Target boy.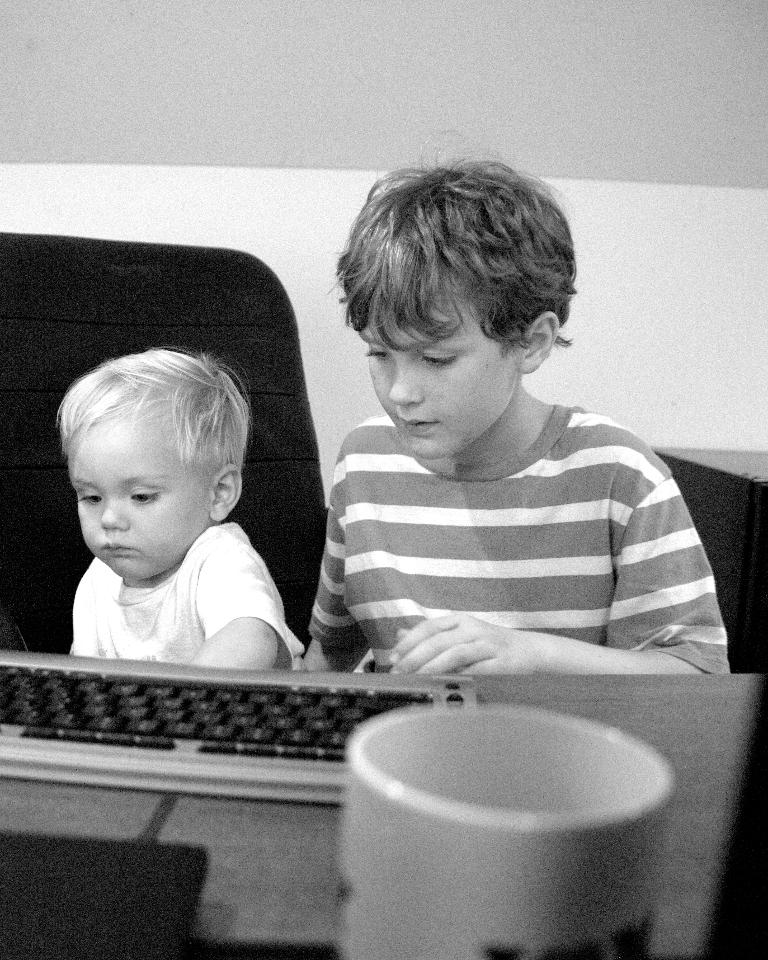
Target region: pyautogui.locateOnScreen(272, 143, 698, 724).
